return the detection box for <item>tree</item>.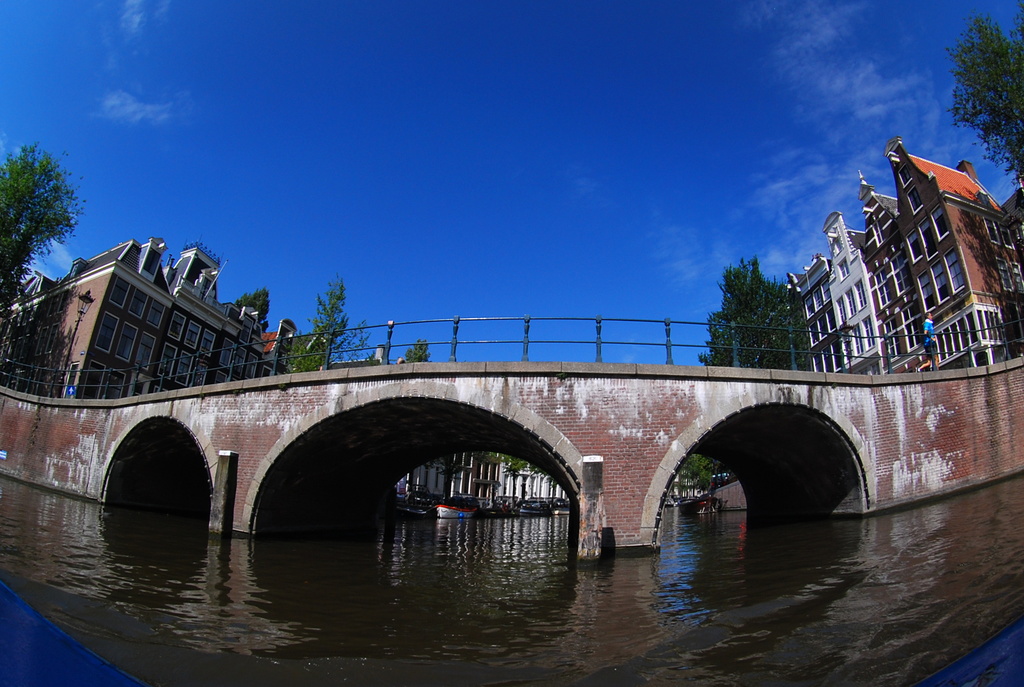
Rect(286, 286, 394, 390).
